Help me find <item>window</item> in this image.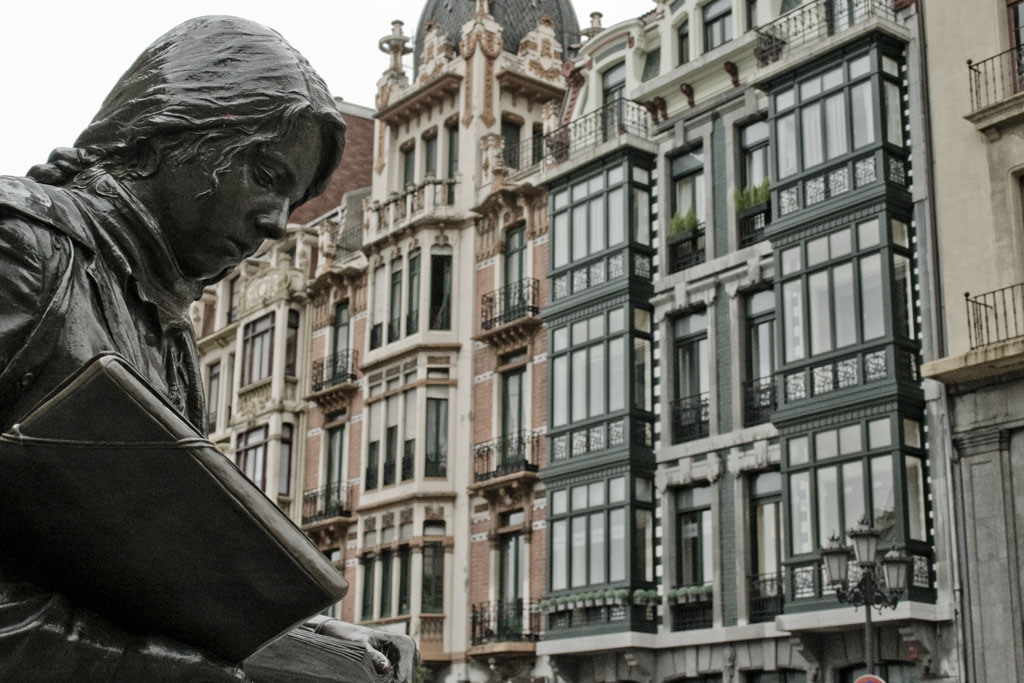
Found it: 335/308/342/365.
